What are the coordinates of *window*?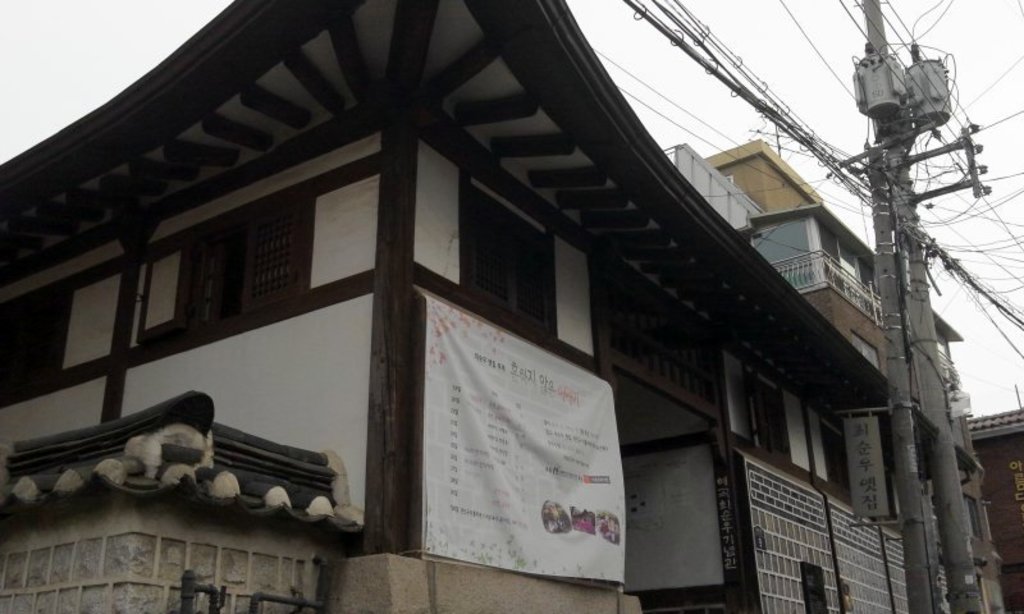
{"left": 456, "top": 170, "right": 558, "bottom": 336}.
